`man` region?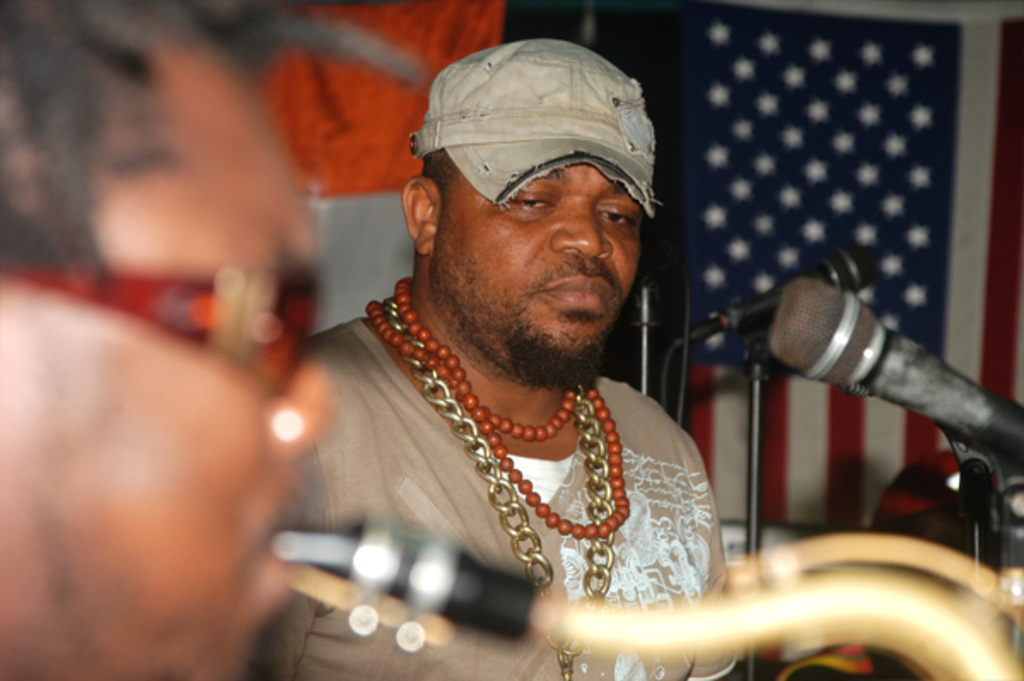
0 0 336 679
